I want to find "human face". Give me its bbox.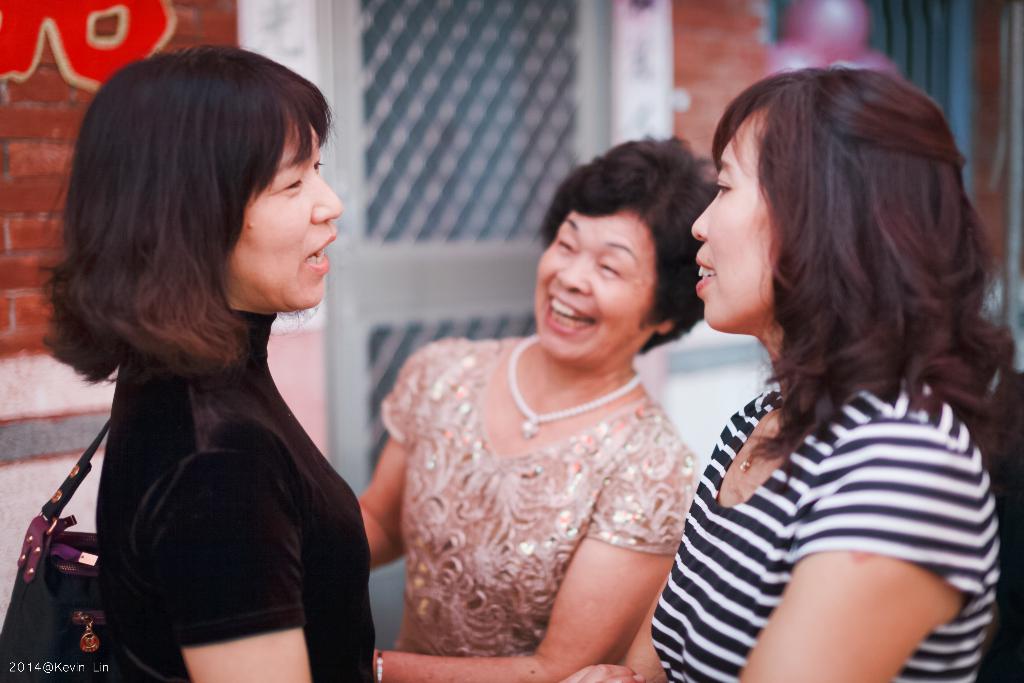
select_region(235, 114, 339, 308).
